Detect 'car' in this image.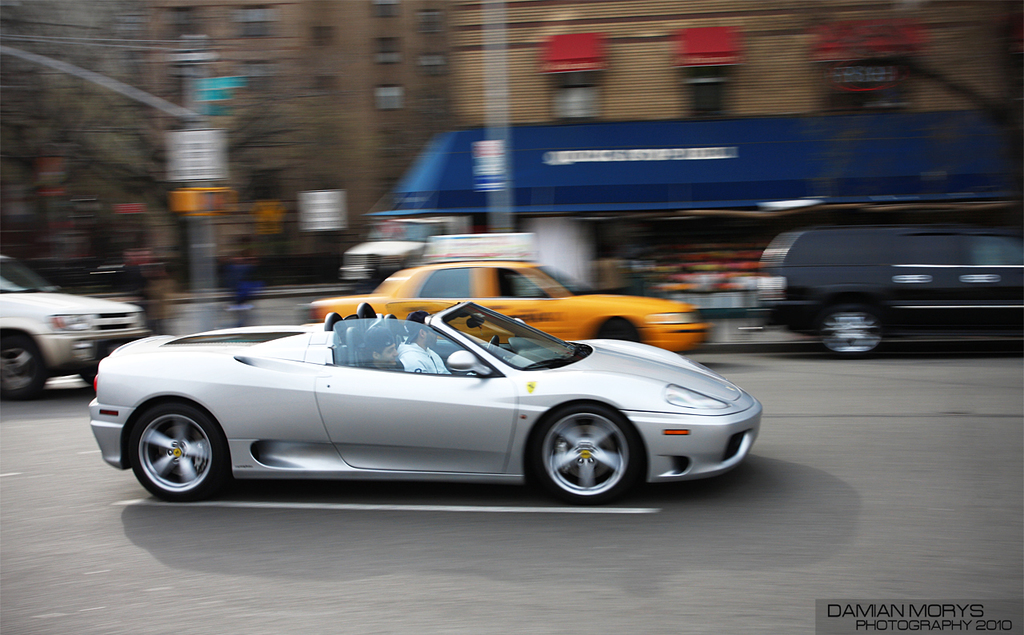
Detection: 86, 302, 762, 511.
